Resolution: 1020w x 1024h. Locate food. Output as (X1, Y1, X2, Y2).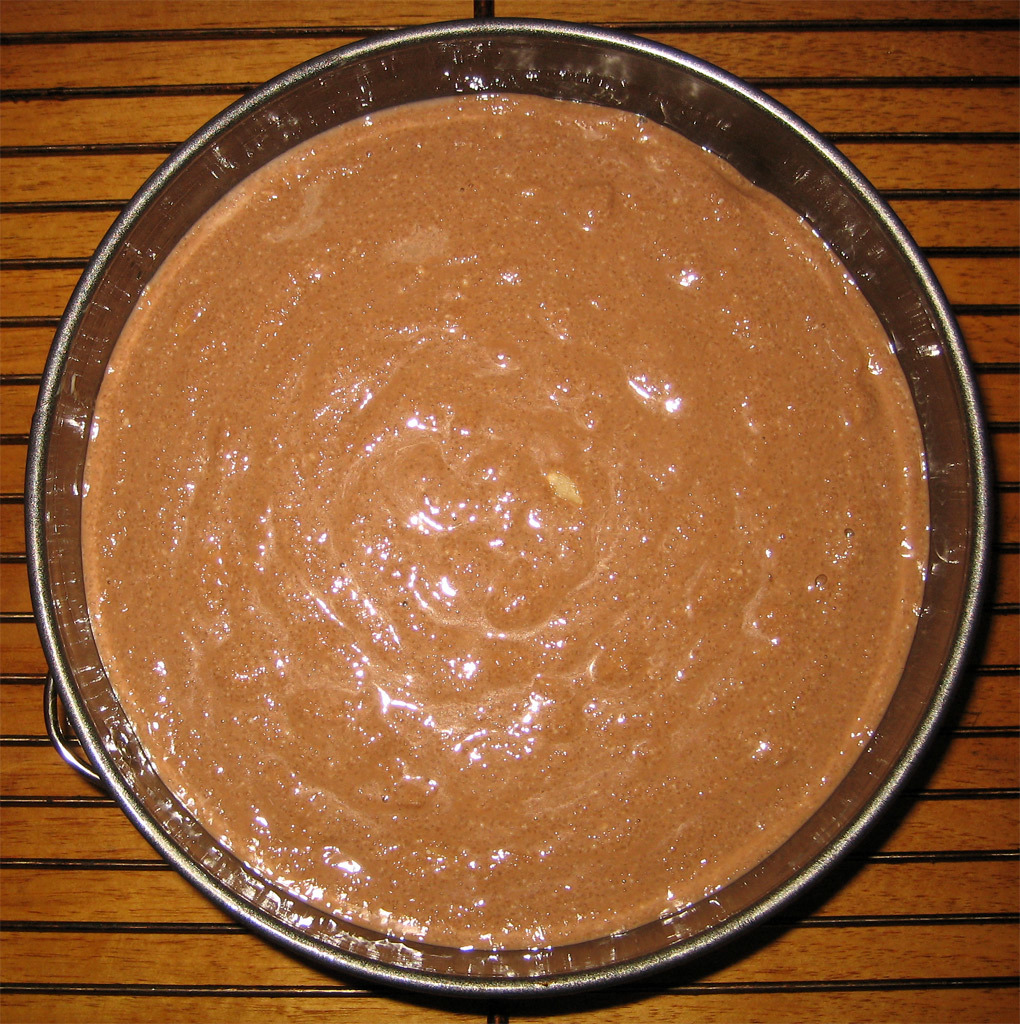
(66, 94, 955, 953).
